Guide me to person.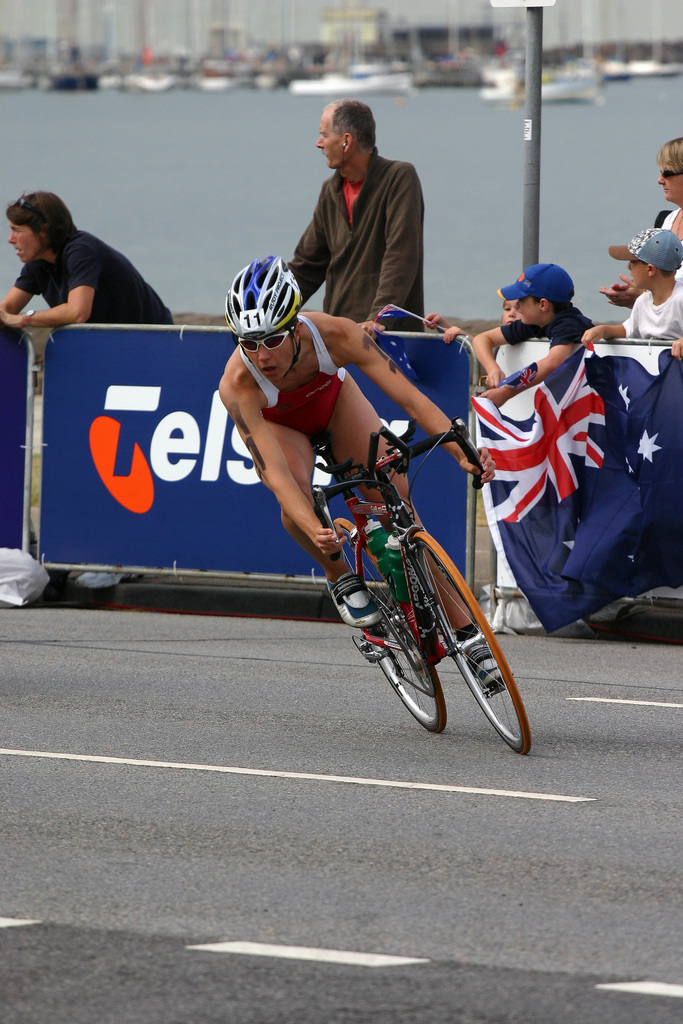
Guidance: bbox=[502, 300, 522, 319].
